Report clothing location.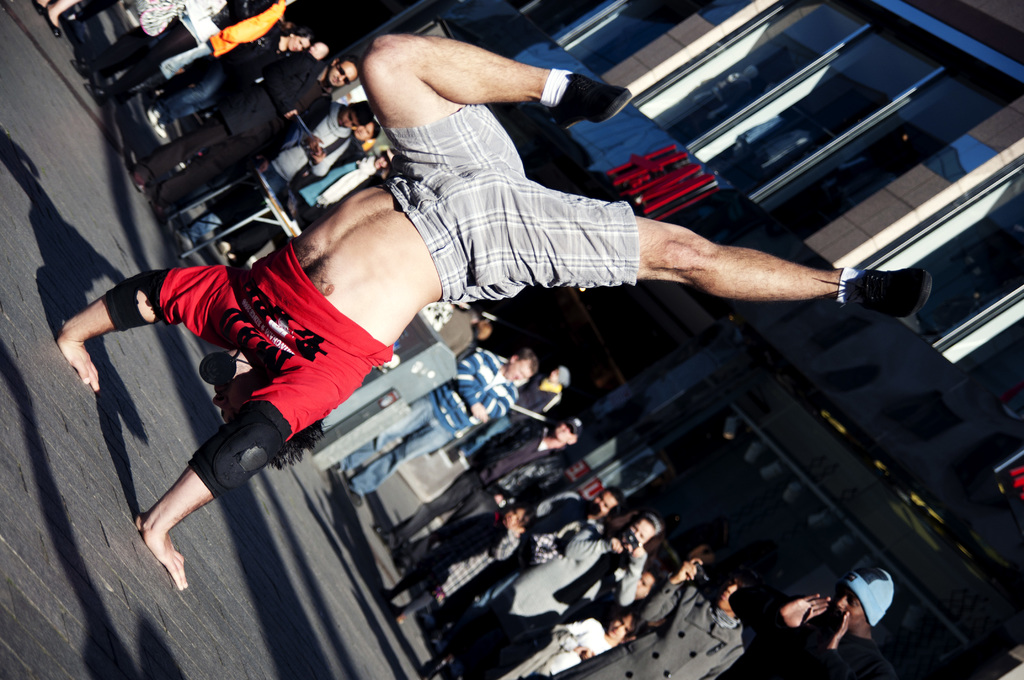
Report: (left=292, top=114, right=359, bottom=193).
